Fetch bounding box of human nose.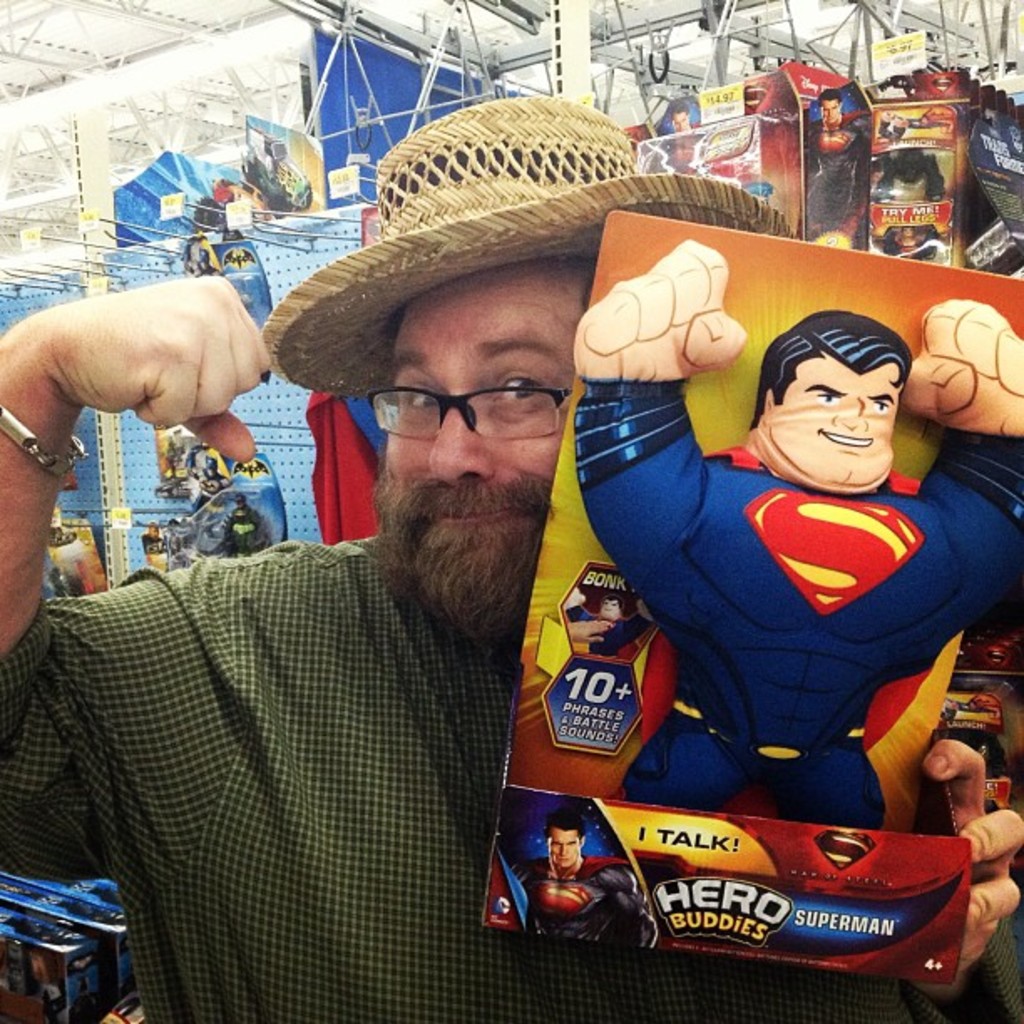
Bbox: [427, 387, 497, 484].
